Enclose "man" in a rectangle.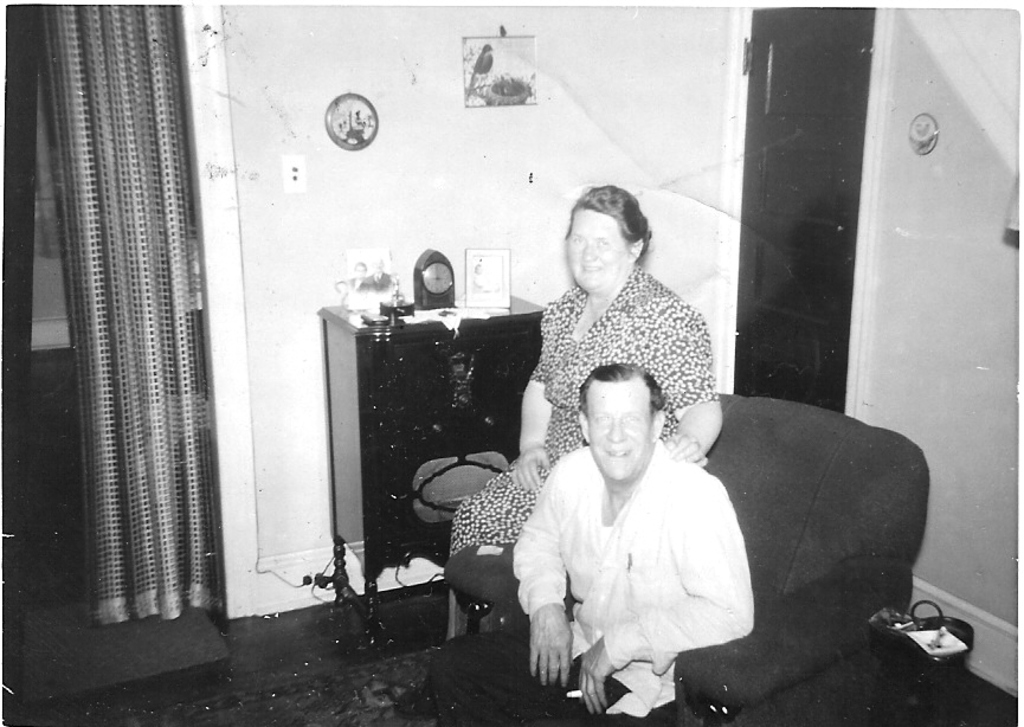
rect(424, 366, 753, 726).
